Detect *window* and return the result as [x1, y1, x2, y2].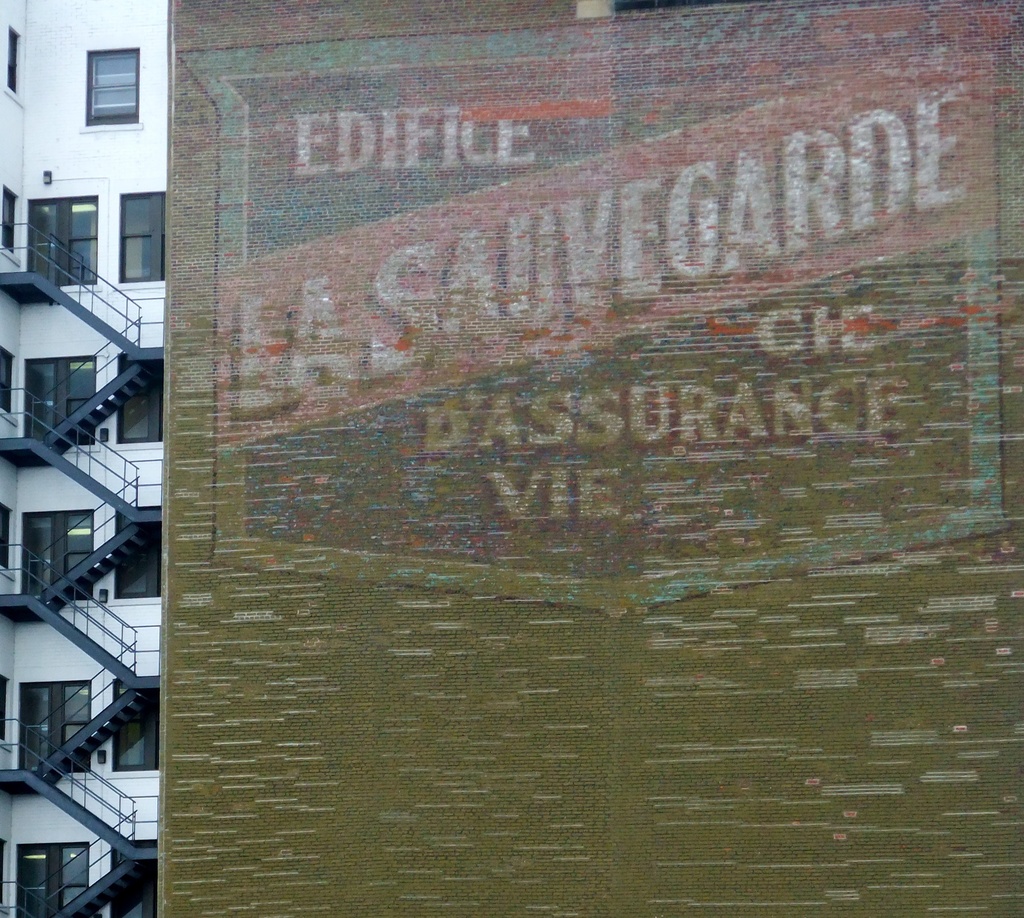
[0, 675, 10, 745].
